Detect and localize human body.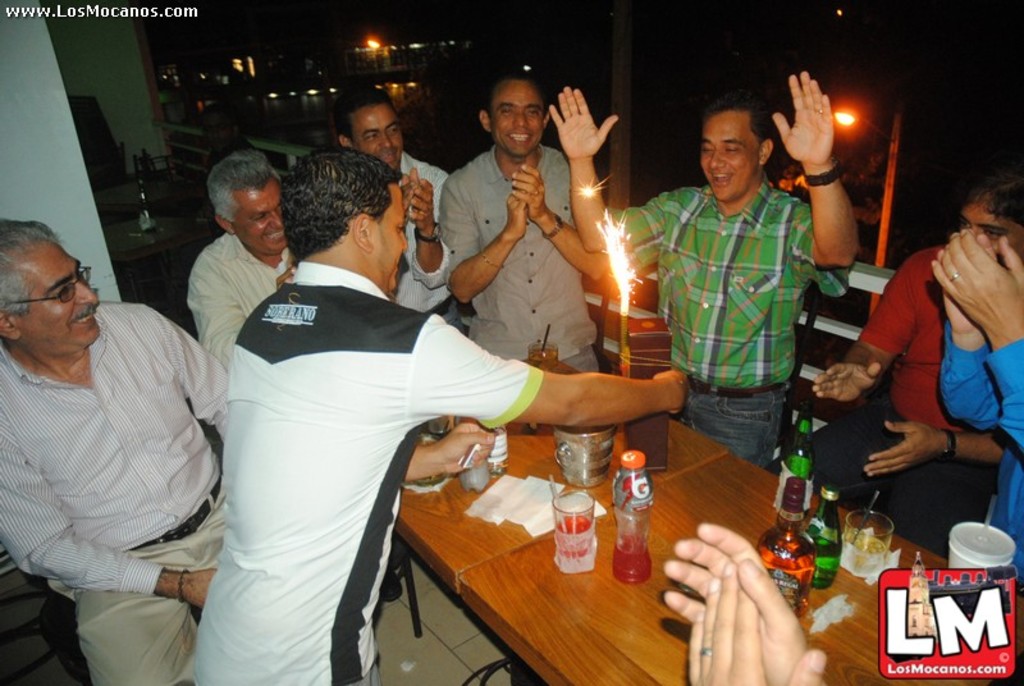
Localized at region(812, 241, 960, 578).
